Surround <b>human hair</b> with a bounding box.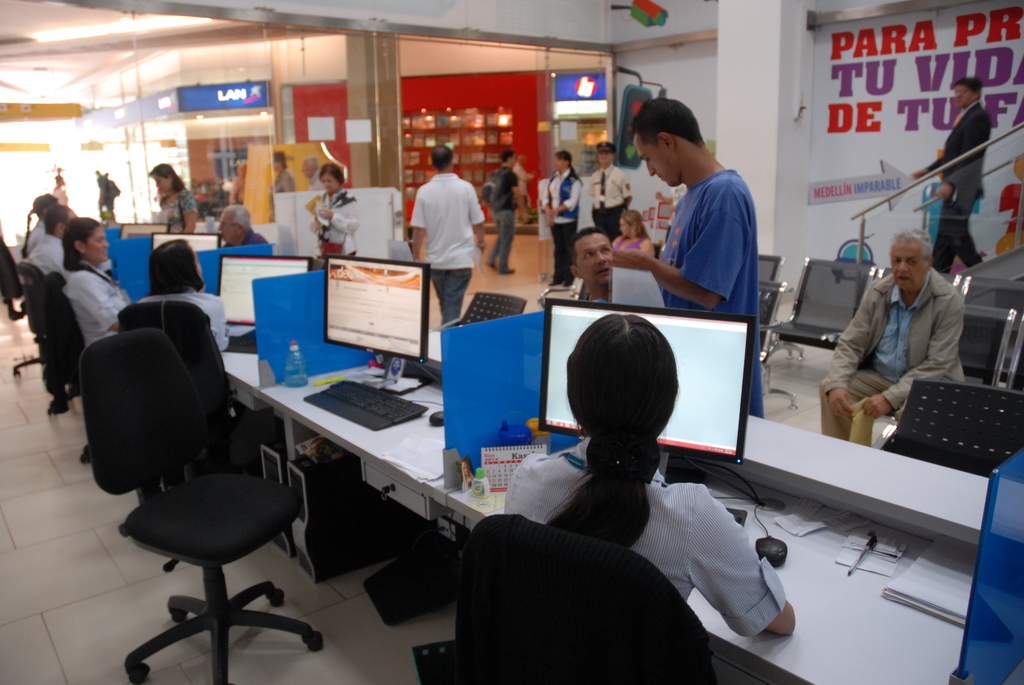
[148,161,187,191].
